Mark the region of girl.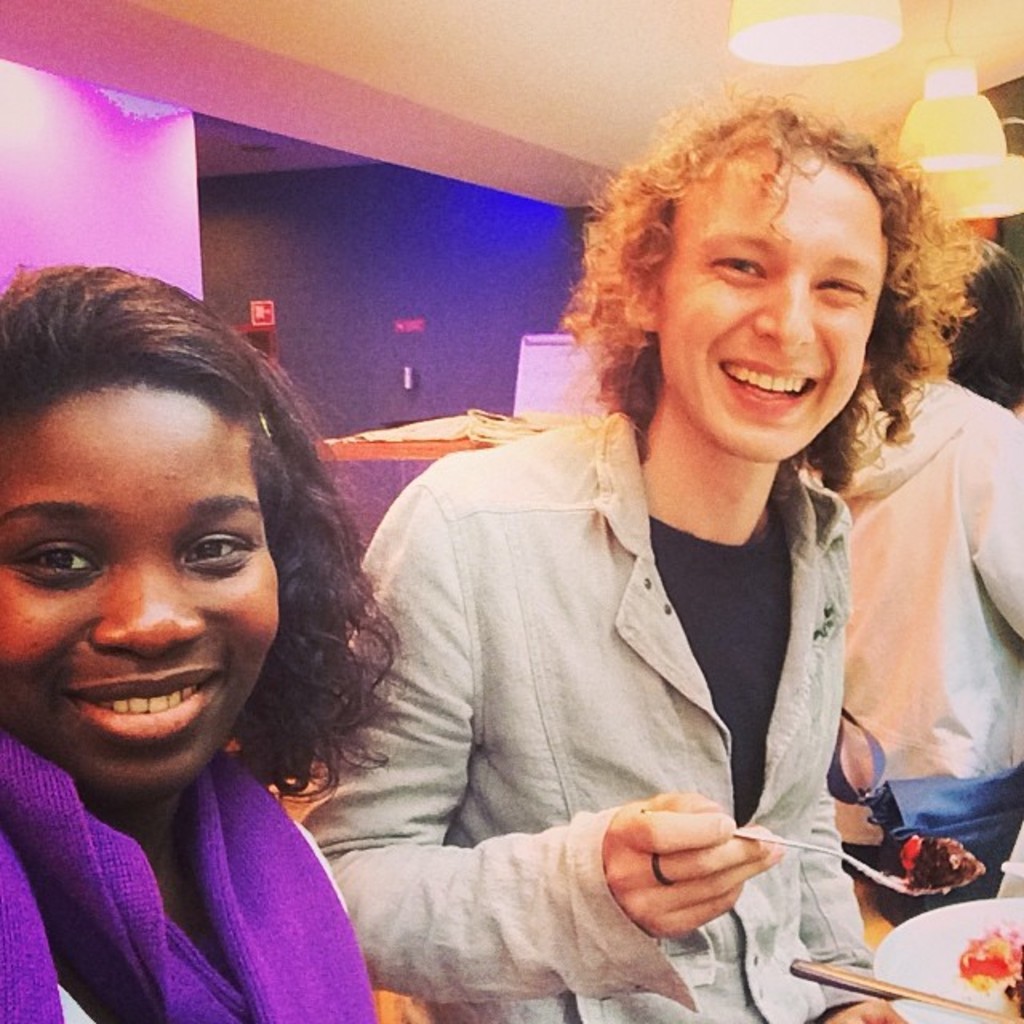
Region: <box>0,264,402,1022</box>.
